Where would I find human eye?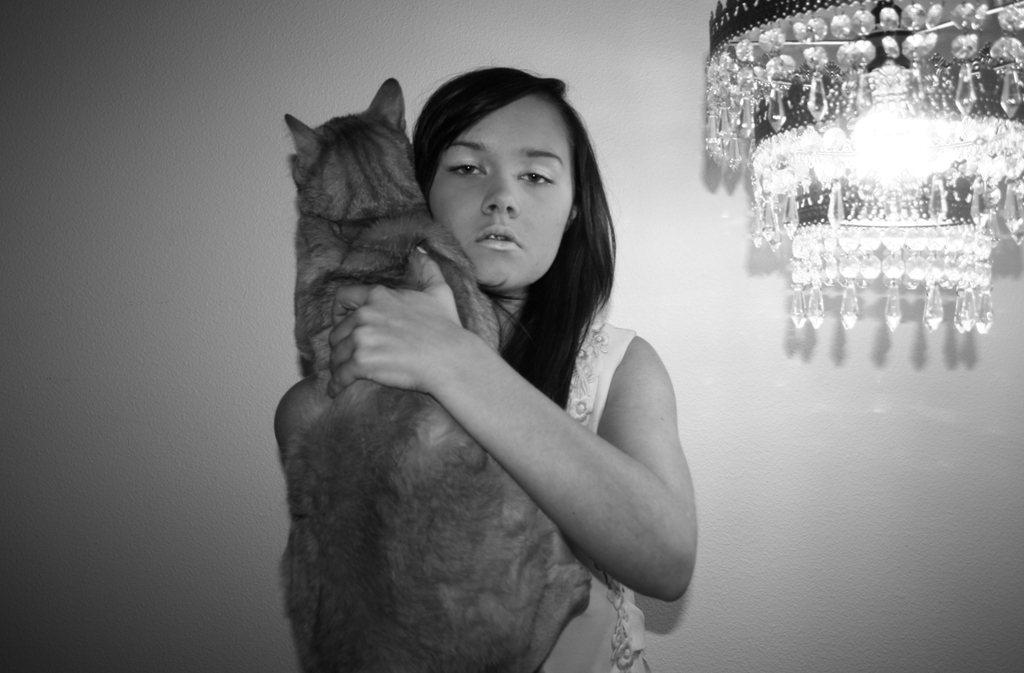
At <box>516,161,556,189</box>.
